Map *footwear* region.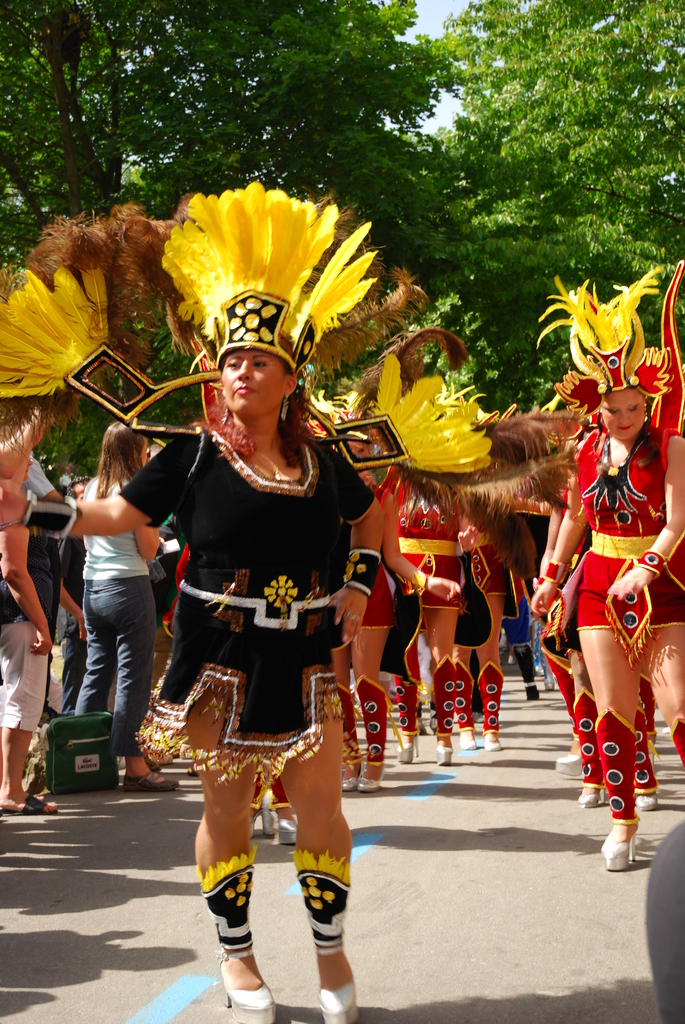
Mapped to <bbox>0, 791, 59, 812</bbox>.
